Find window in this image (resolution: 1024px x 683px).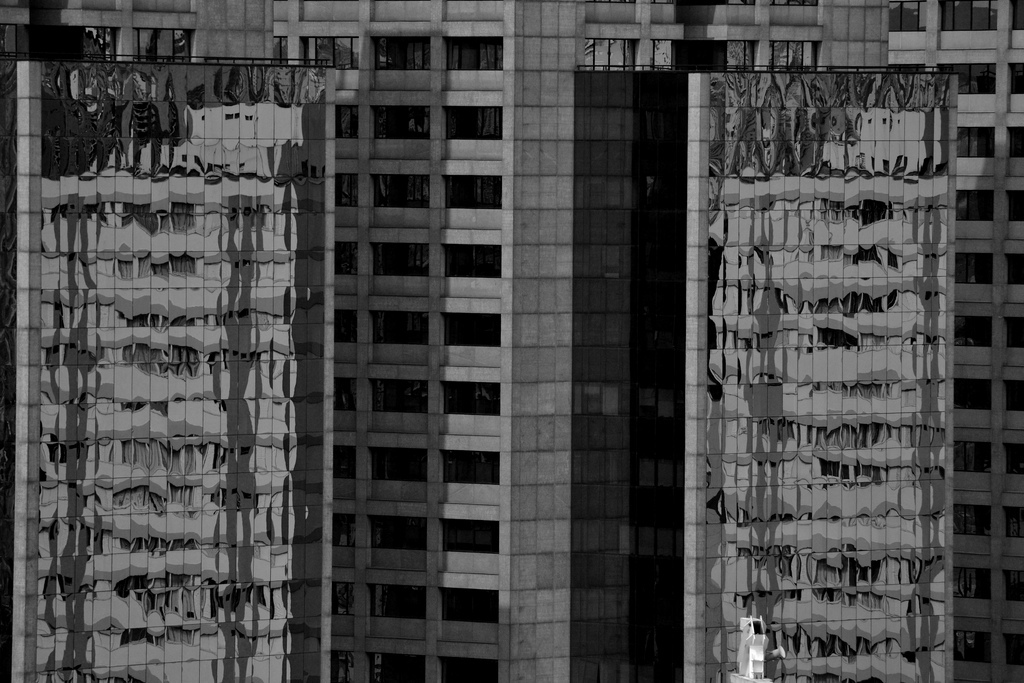
crop(439, 376, 501, 413).
